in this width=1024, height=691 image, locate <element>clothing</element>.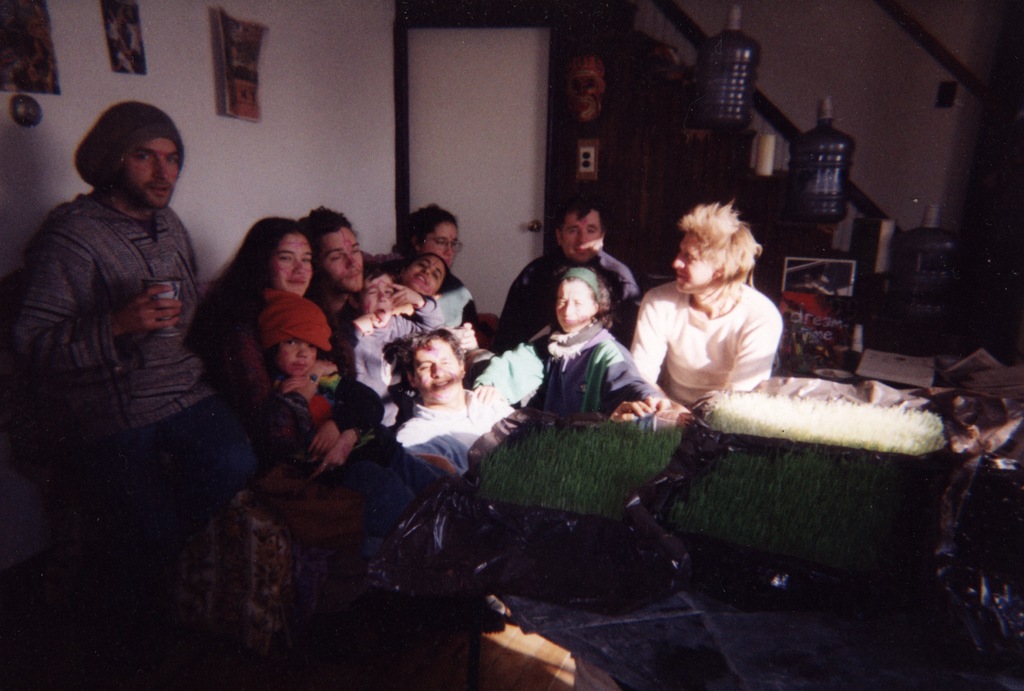
Bounding box: x1=524 y1=296 x2=673 y2=439.
